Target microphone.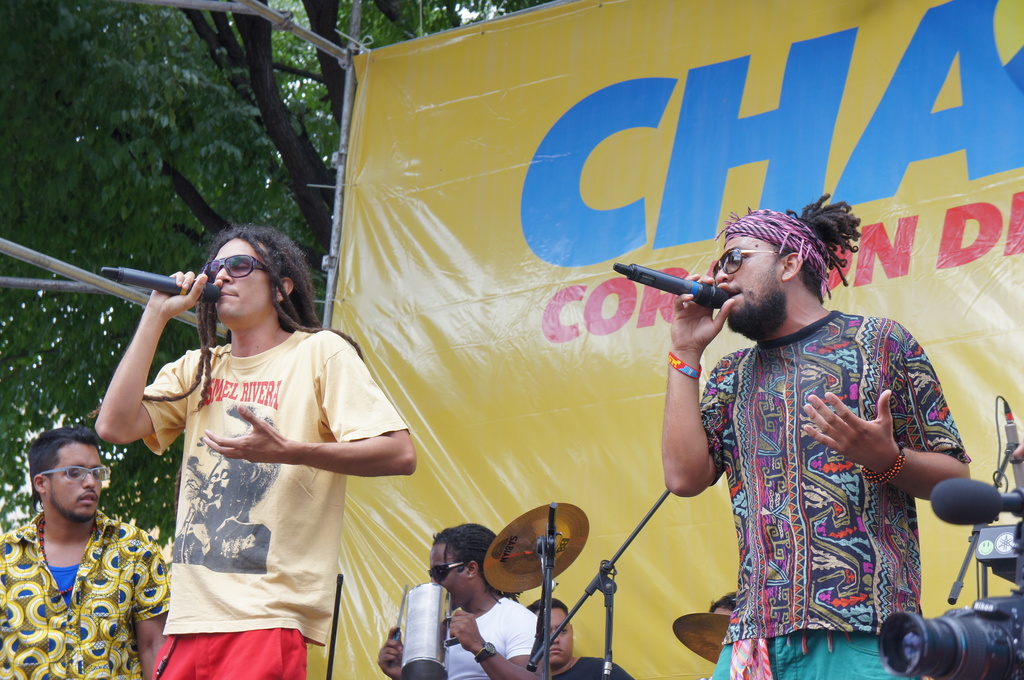
Target region: rect(102, 266, 218, 303).
